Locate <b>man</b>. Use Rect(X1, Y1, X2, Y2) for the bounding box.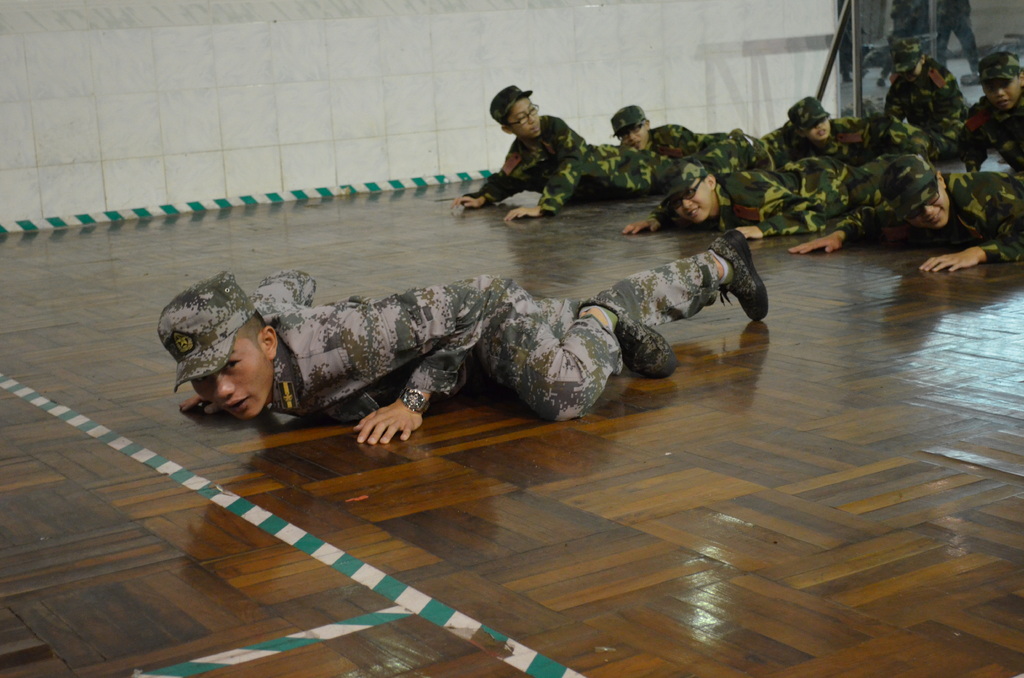
Rect(151, 235, 745, 458).
